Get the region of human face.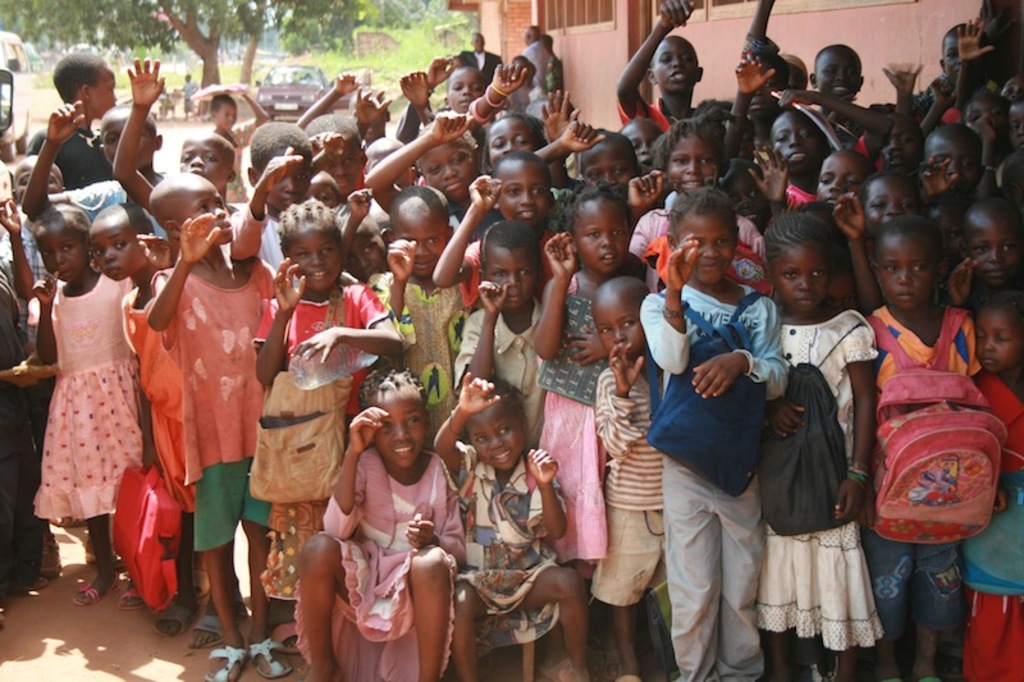
region(372, 384, 424, 470).
